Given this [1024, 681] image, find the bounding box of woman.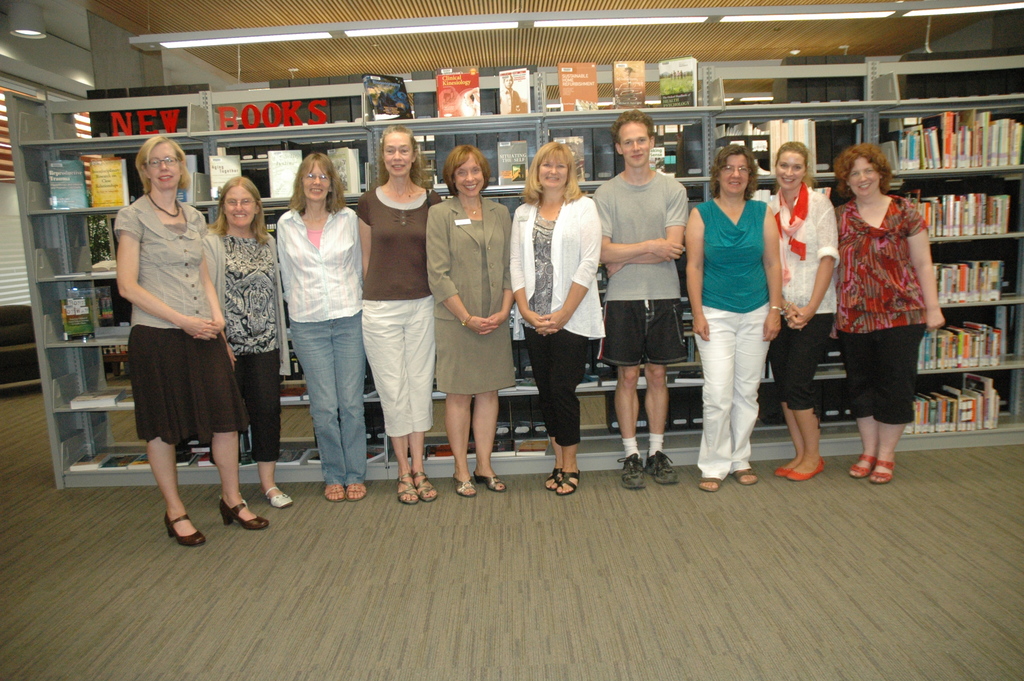
828, 139, 946, 482.
